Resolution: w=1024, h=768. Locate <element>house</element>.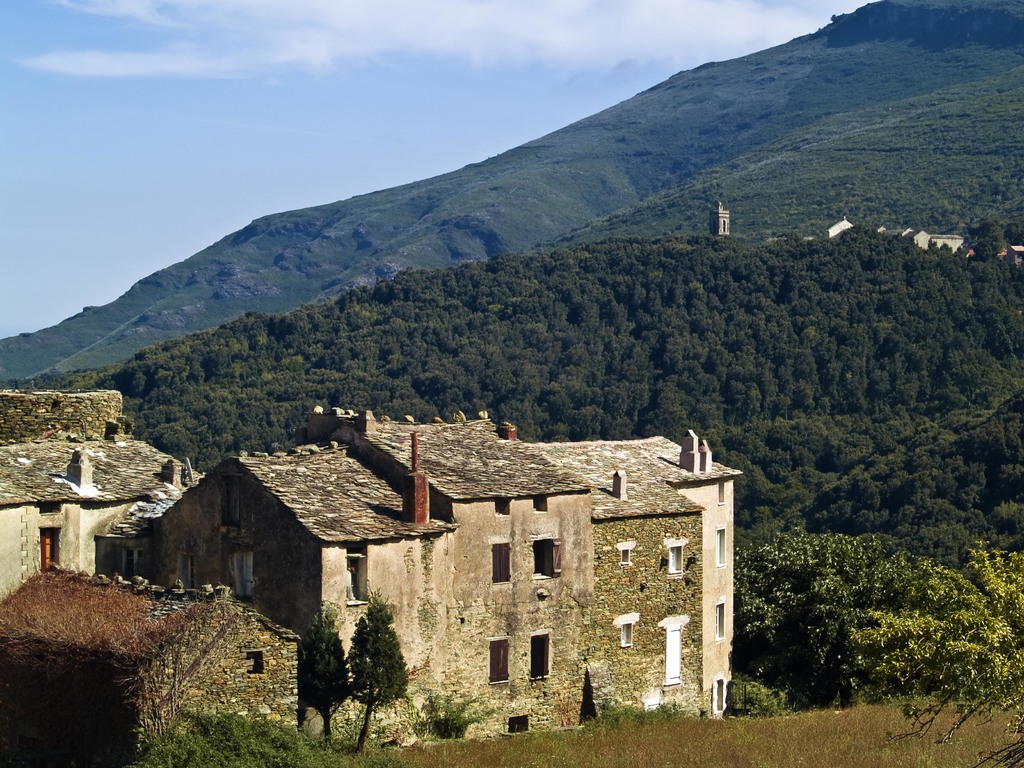
{"x1": 0, "y1": 388, "x2": 222, "y2": 603}.
